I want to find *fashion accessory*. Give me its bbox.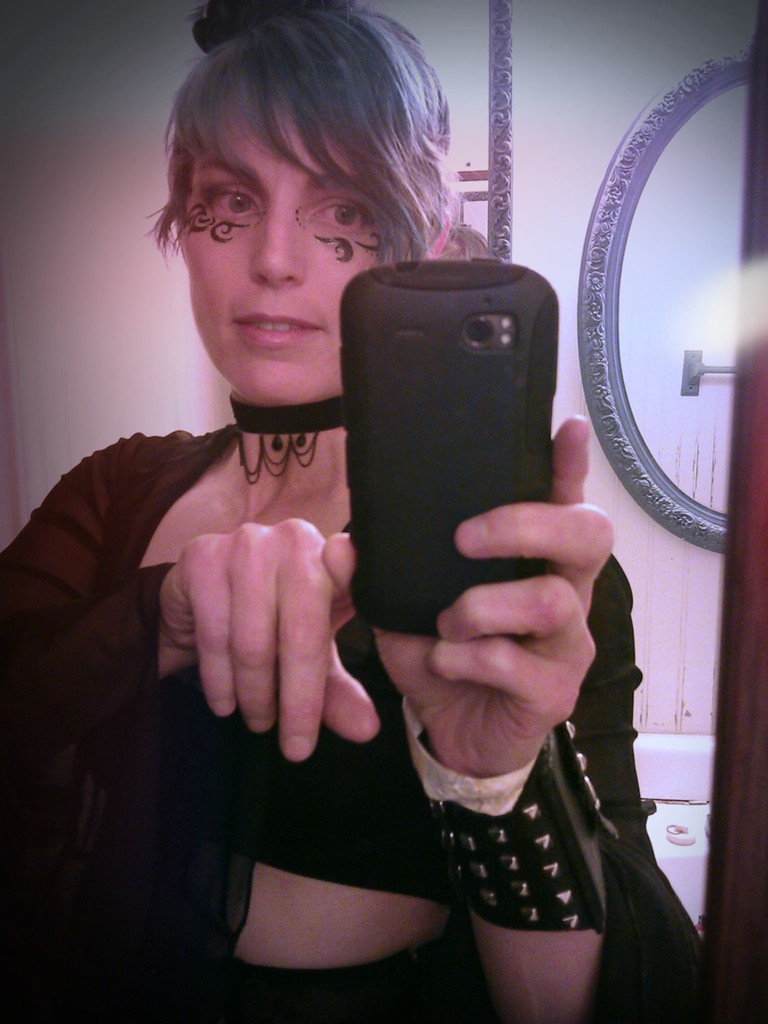
l=399, t=697, r=616, b=936.
